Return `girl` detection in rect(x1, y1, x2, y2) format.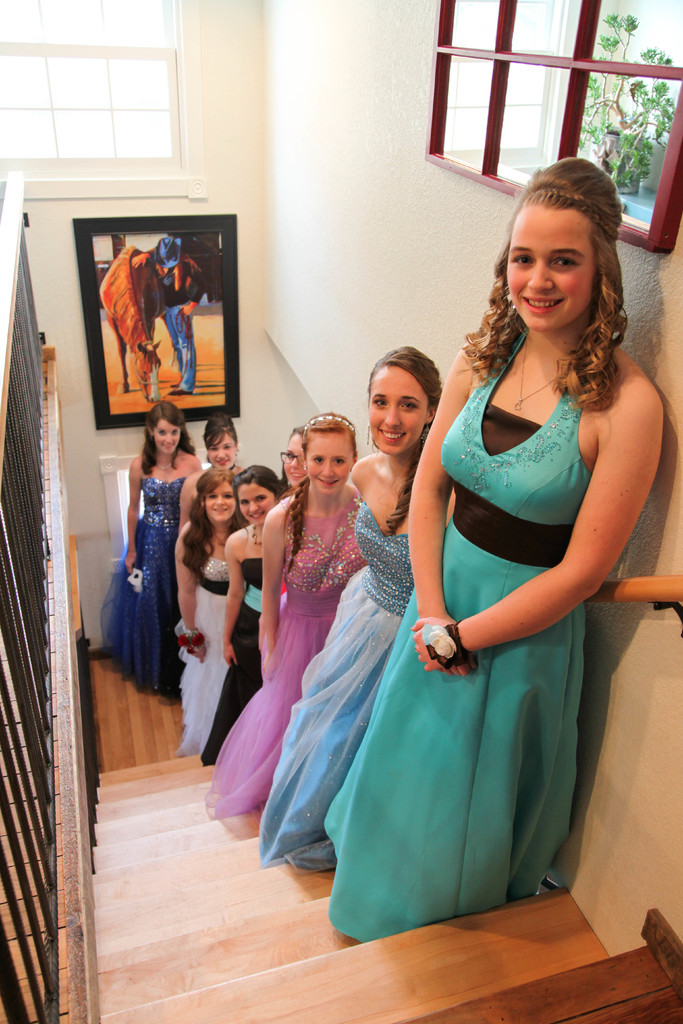
rect(174, 466, 250, 760).
